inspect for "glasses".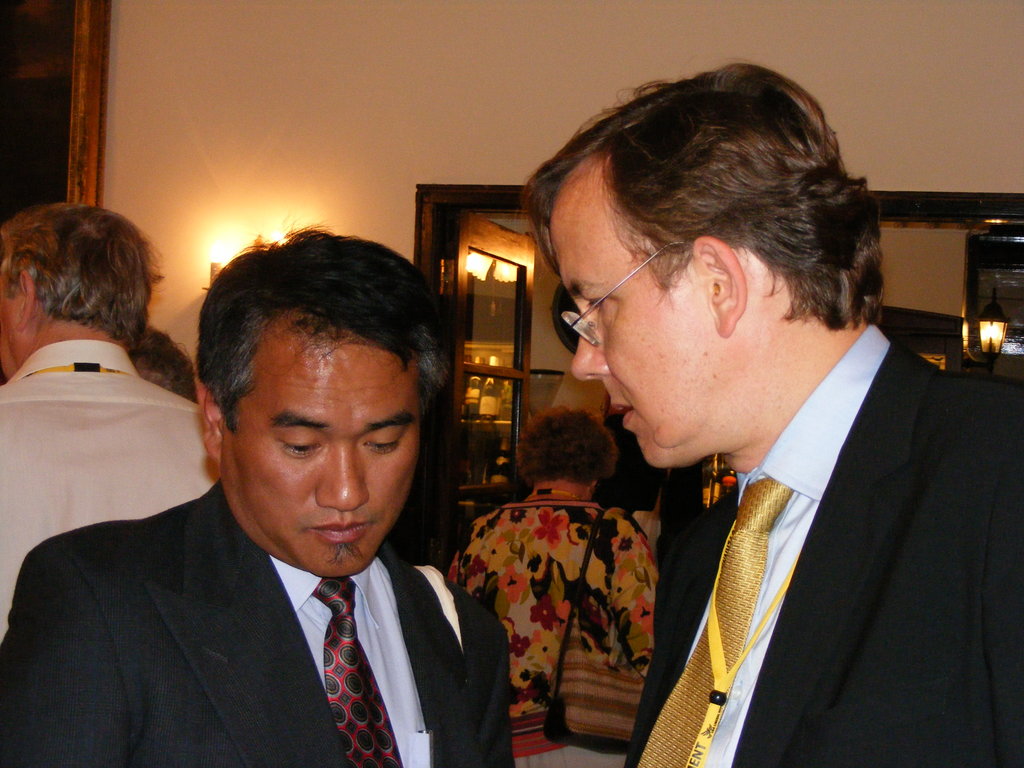
Inspection: box=[559, 237, 689, 342].
